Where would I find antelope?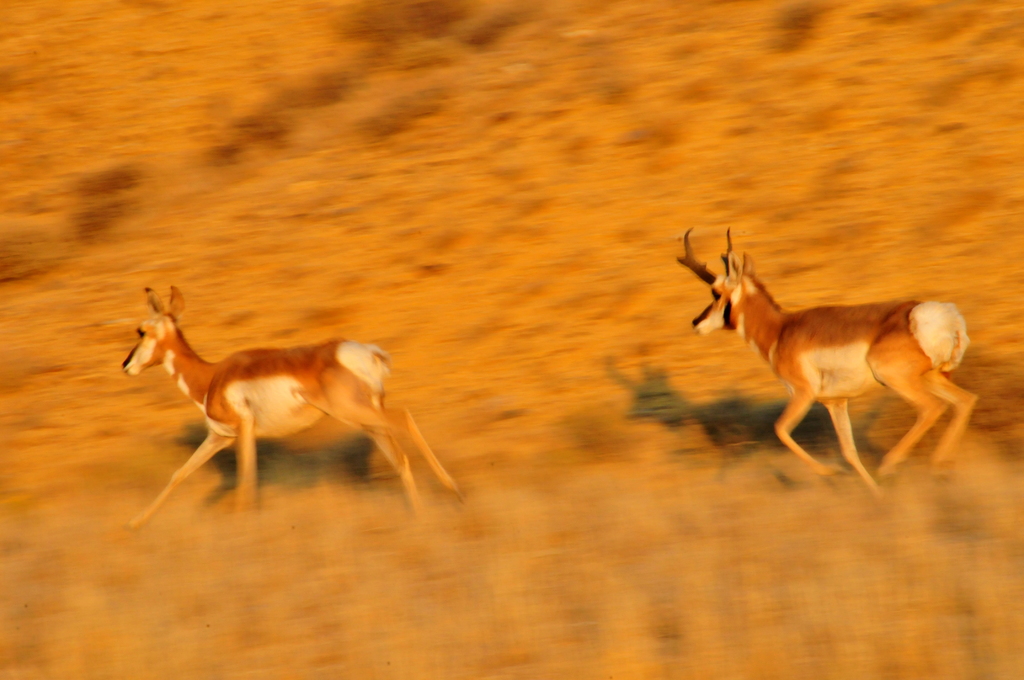
At BBox(678, 226, 979, 503).
